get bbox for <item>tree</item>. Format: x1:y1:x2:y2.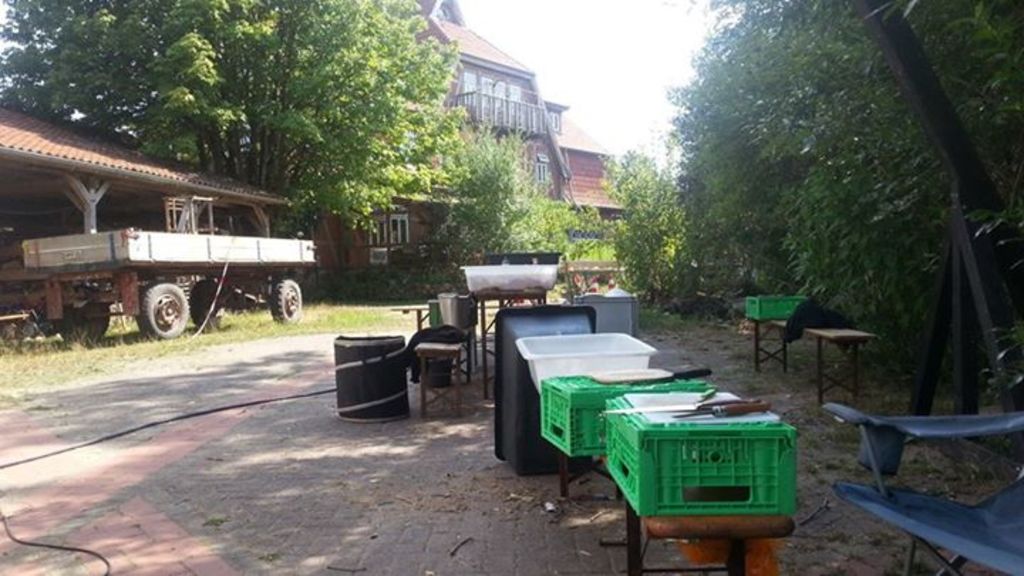
592:151:701:289.
